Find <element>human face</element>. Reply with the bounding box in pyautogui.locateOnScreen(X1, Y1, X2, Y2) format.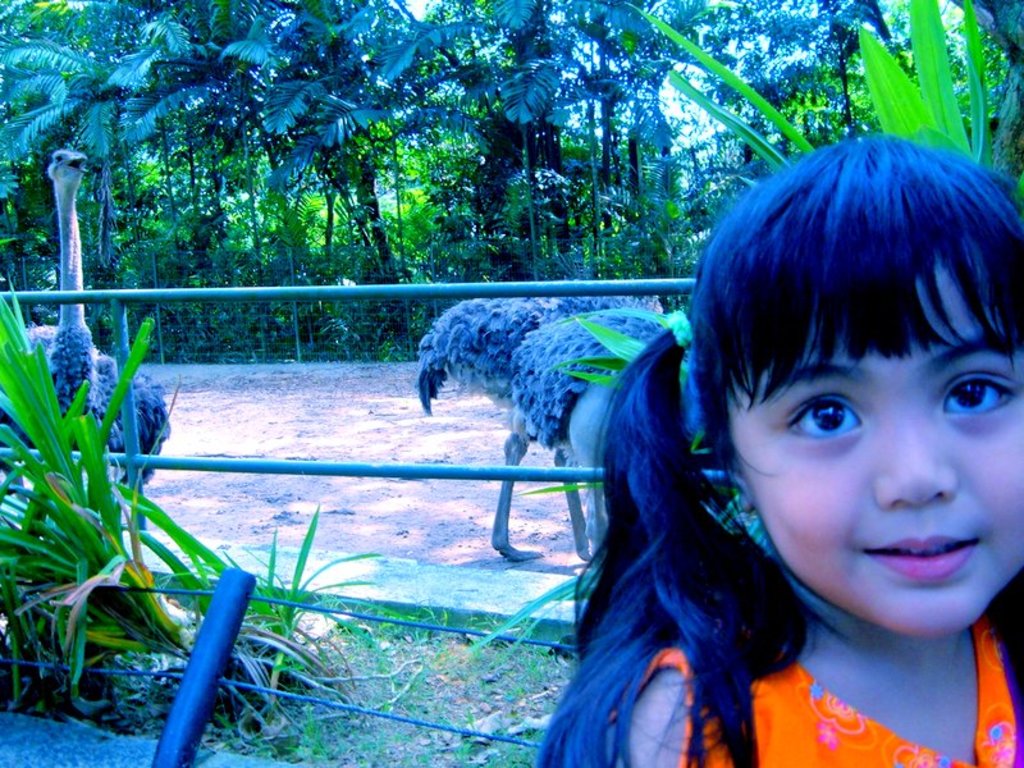
pyautogui.locateOnScreen(726, 252, 1023, 635).
